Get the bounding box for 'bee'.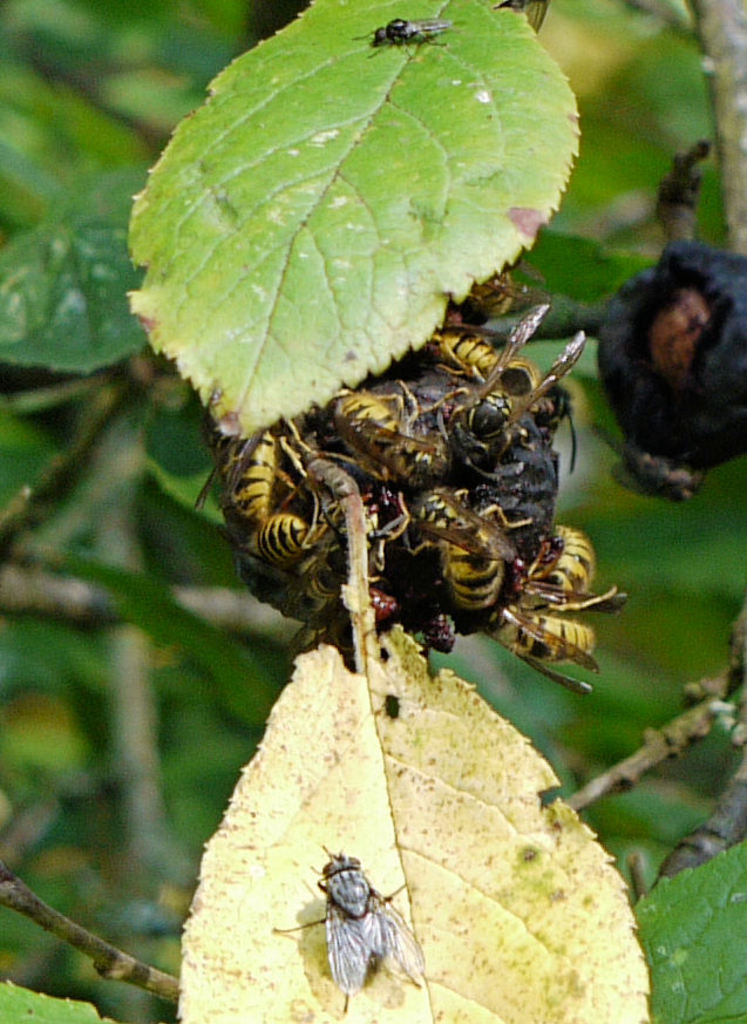
pyautogui.locateOnScreen(393, 468, 538, 635).
